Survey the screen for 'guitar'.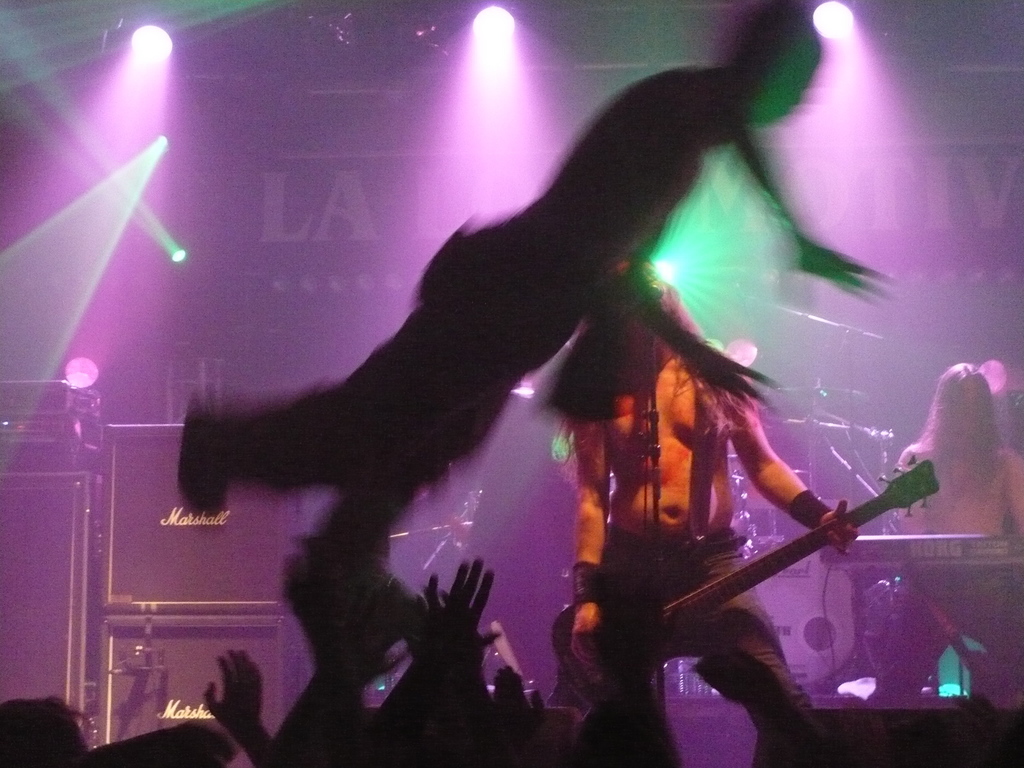
Survey found: (x1=560, y1=455, x2=932, y2=705).
